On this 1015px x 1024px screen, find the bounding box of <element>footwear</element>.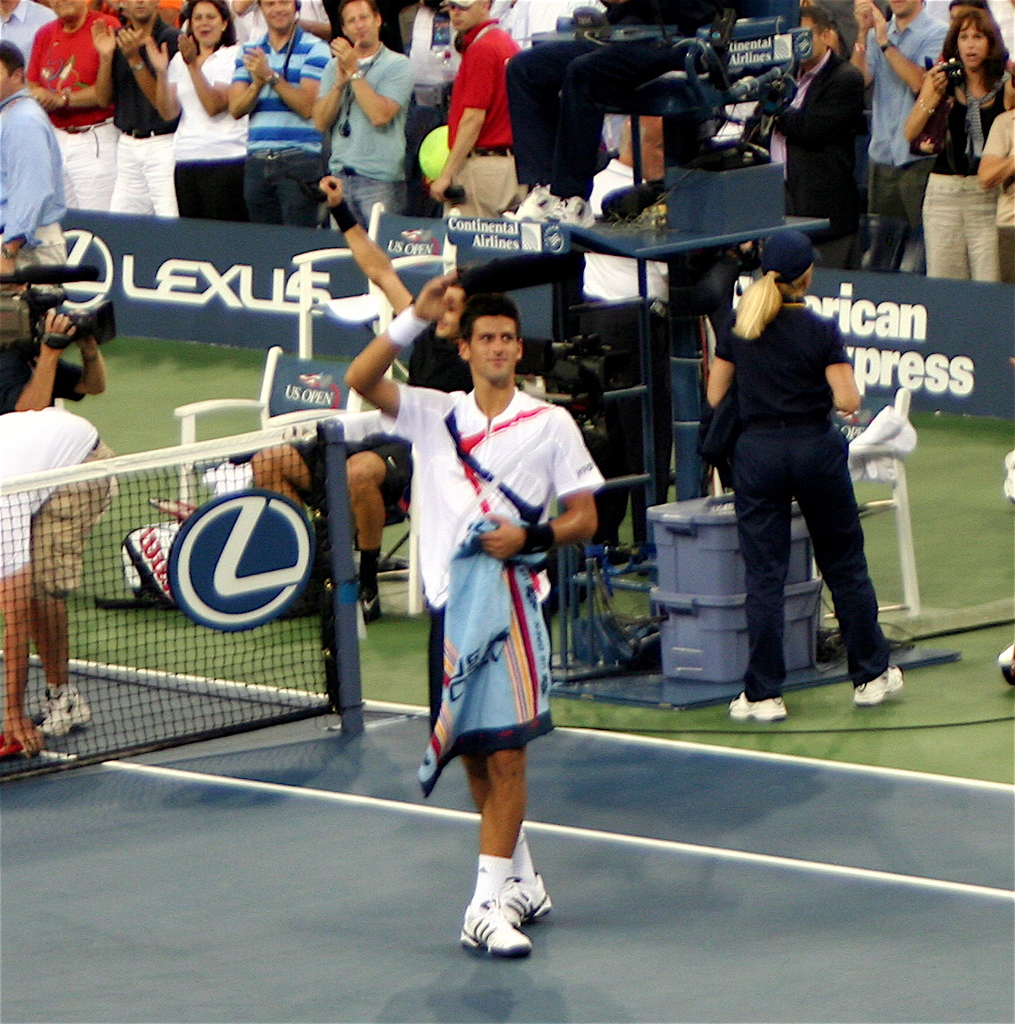
Bounding box: bbox=(853, 662, 902, 705).
